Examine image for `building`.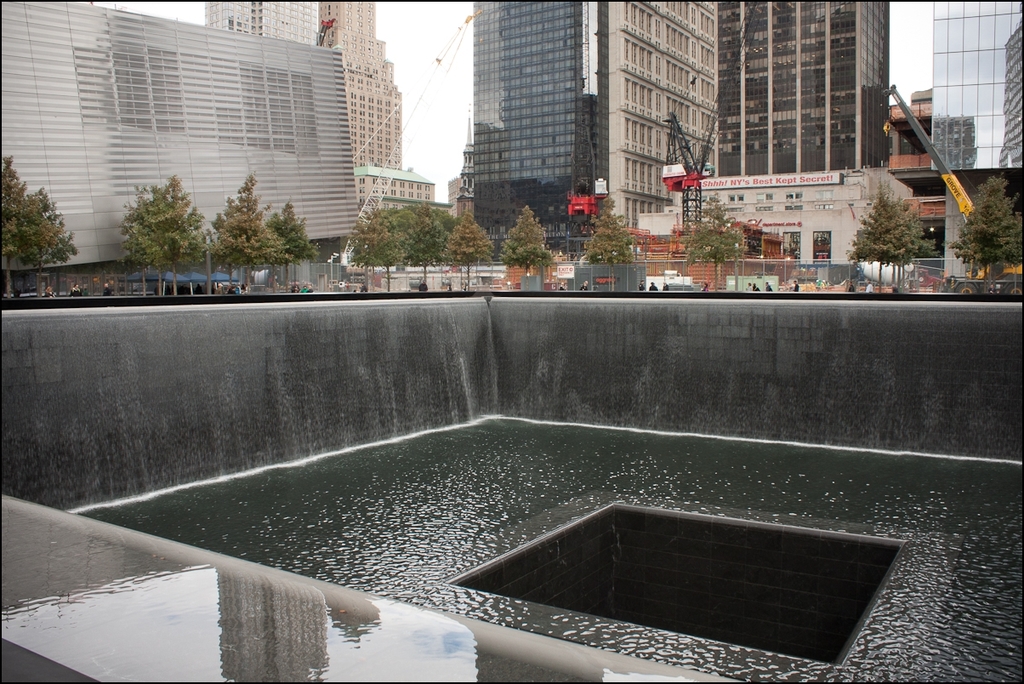
Examination result: x1=0, y1=0, x2=344, y2=259.
